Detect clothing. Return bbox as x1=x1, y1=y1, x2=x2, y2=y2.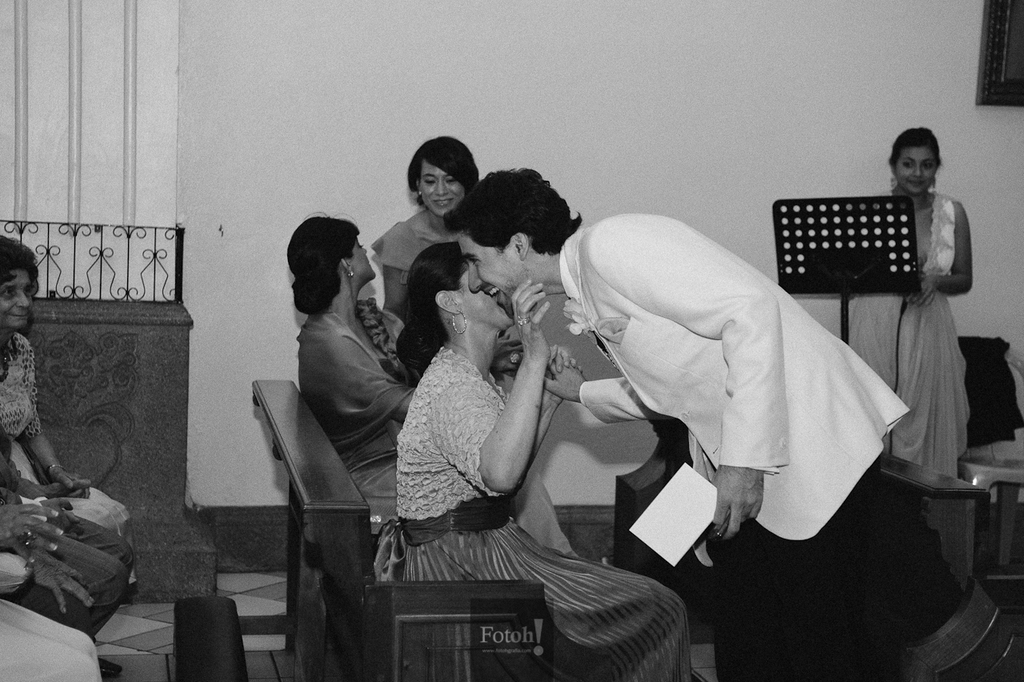
x1=850, y1=191, x2=978, y2=475.
